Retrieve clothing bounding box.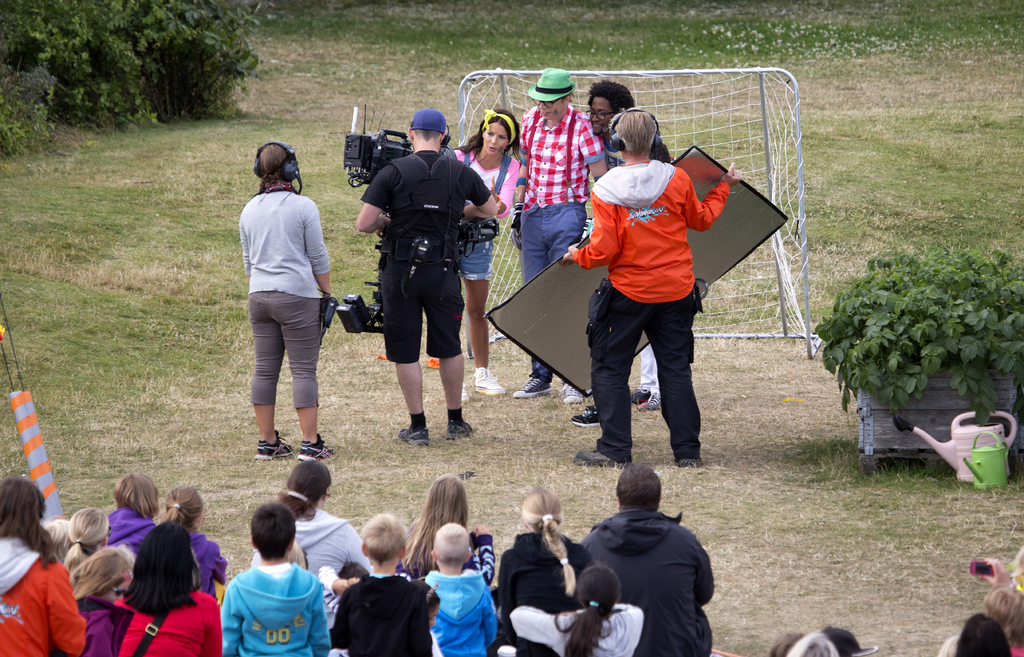
Bounding box: x1=514, y1=102, x2=604, y2=374.
